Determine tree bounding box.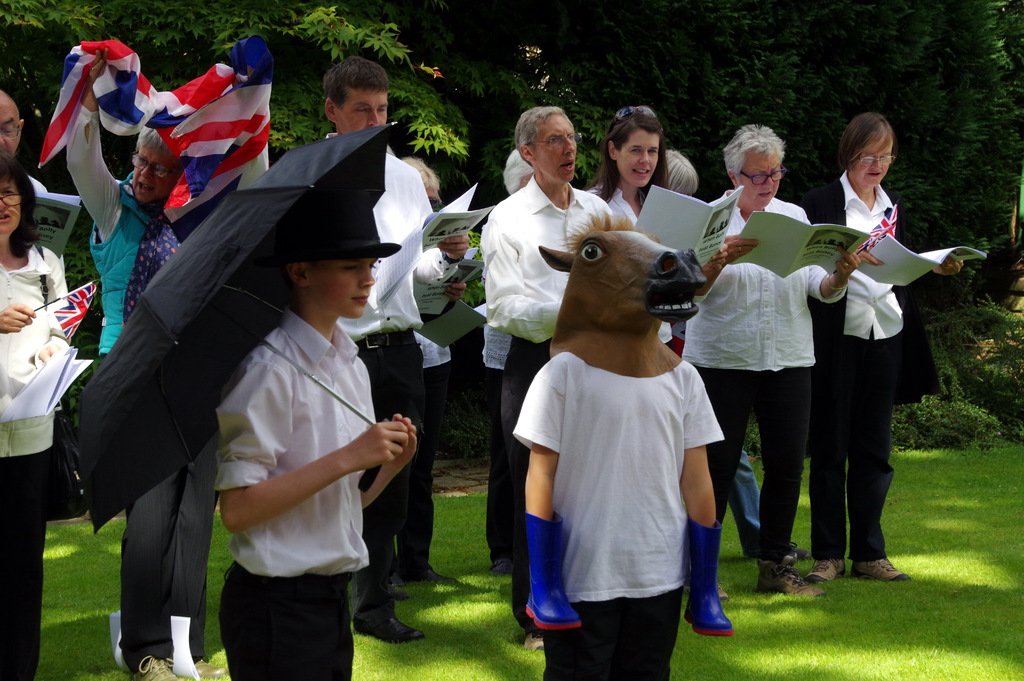
Determined: <bbox>582, 0, 834, 192</bbox>.
